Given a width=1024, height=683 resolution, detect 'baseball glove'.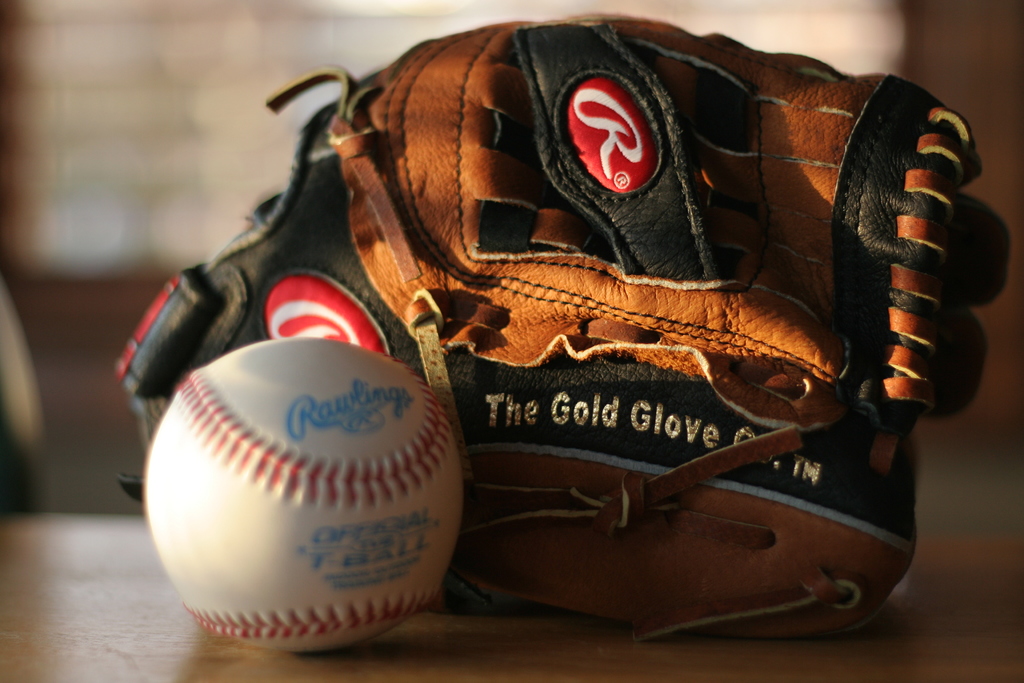
left=113, top=10, right=1011, bottom=642.
